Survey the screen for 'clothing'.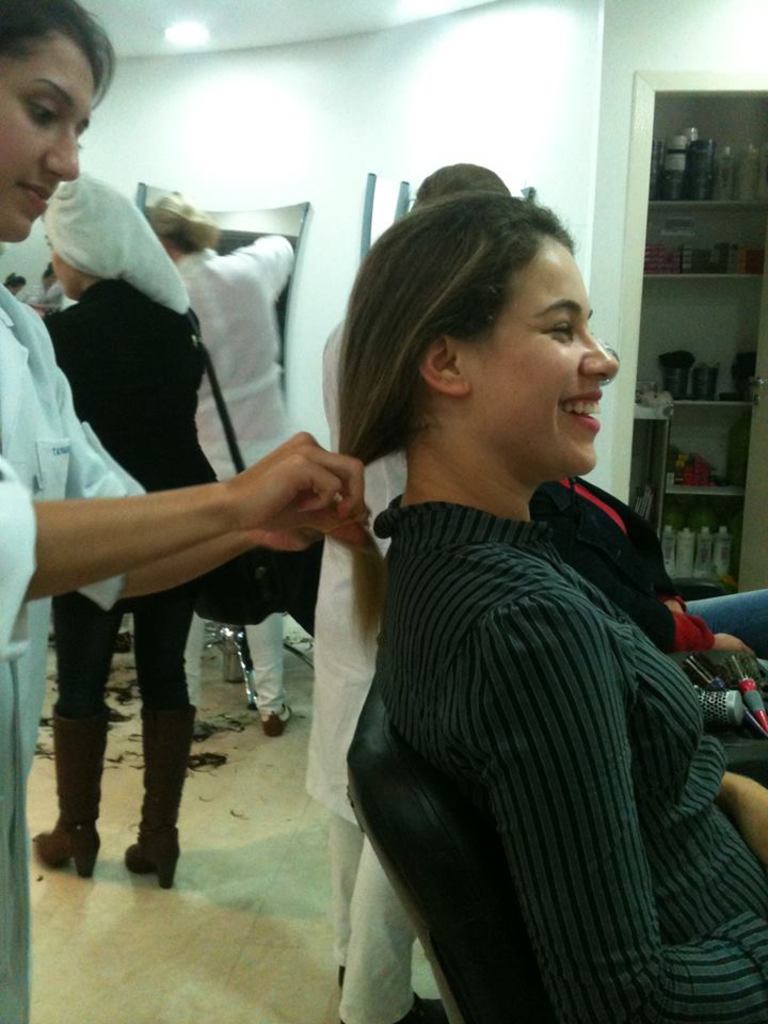
Survey found: bbox(0, 261, 158, 1023).
